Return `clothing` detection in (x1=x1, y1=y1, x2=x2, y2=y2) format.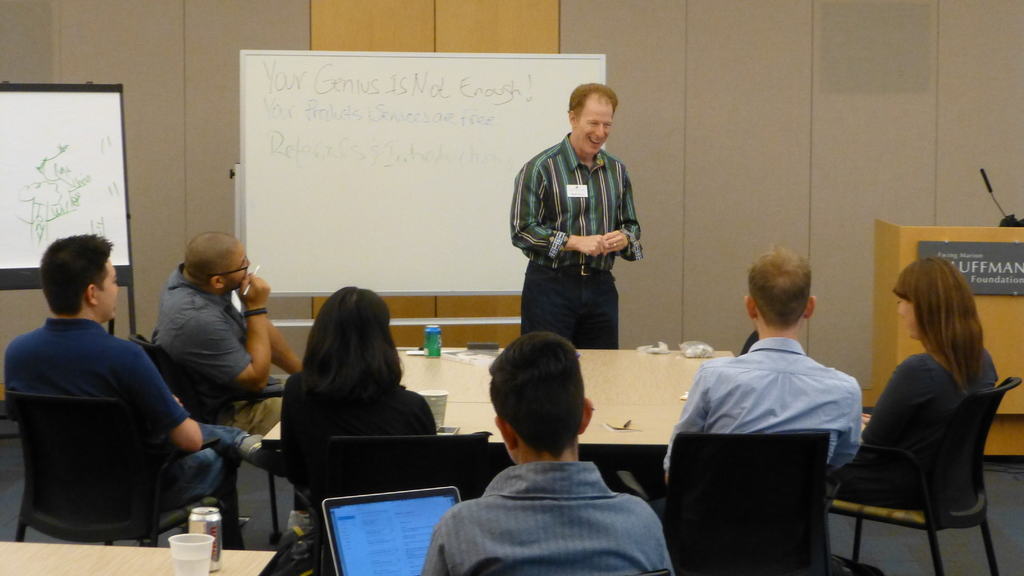
(x1=513, y1=133, x2=641, y2=343).
